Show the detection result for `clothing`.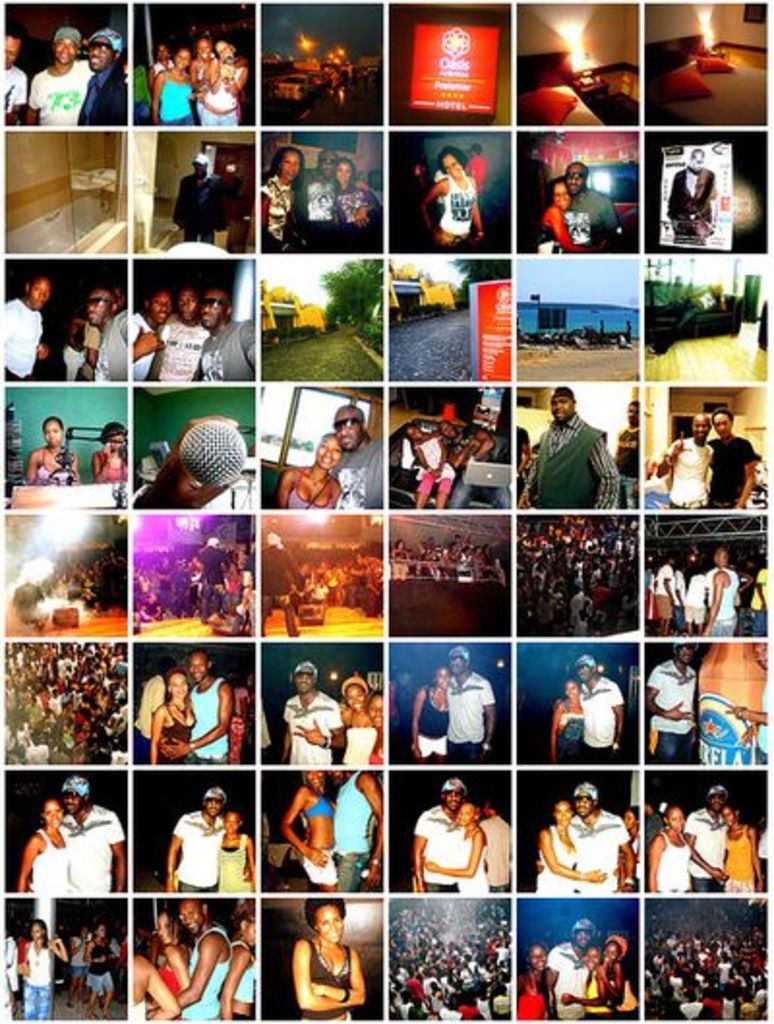
bbox(337, 437, 391, 511).
